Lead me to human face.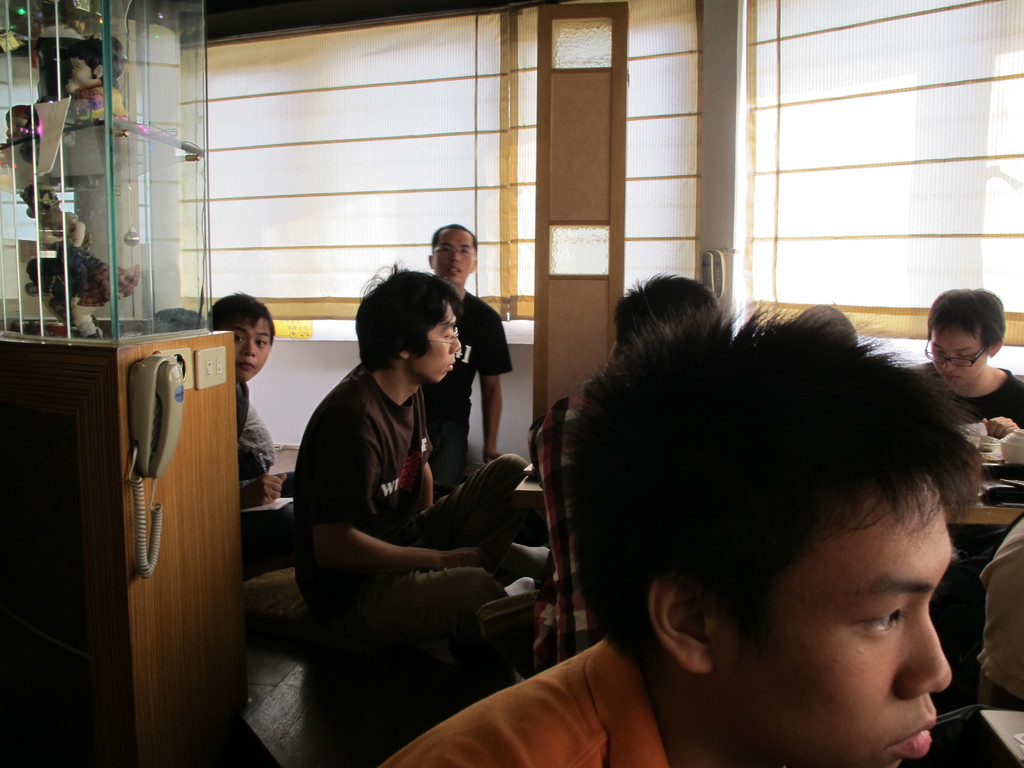
Lead to (227, 317, 273, 381).
